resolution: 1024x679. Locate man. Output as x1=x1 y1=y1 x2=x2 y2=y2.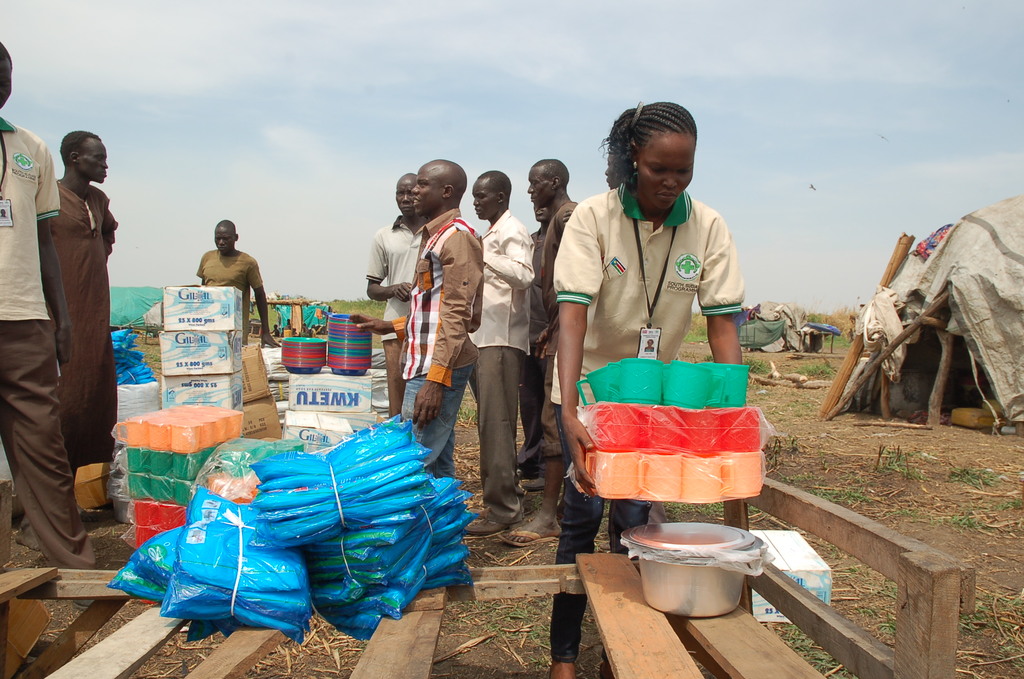
x1=189 y1=209 x2=280 y2=349.
